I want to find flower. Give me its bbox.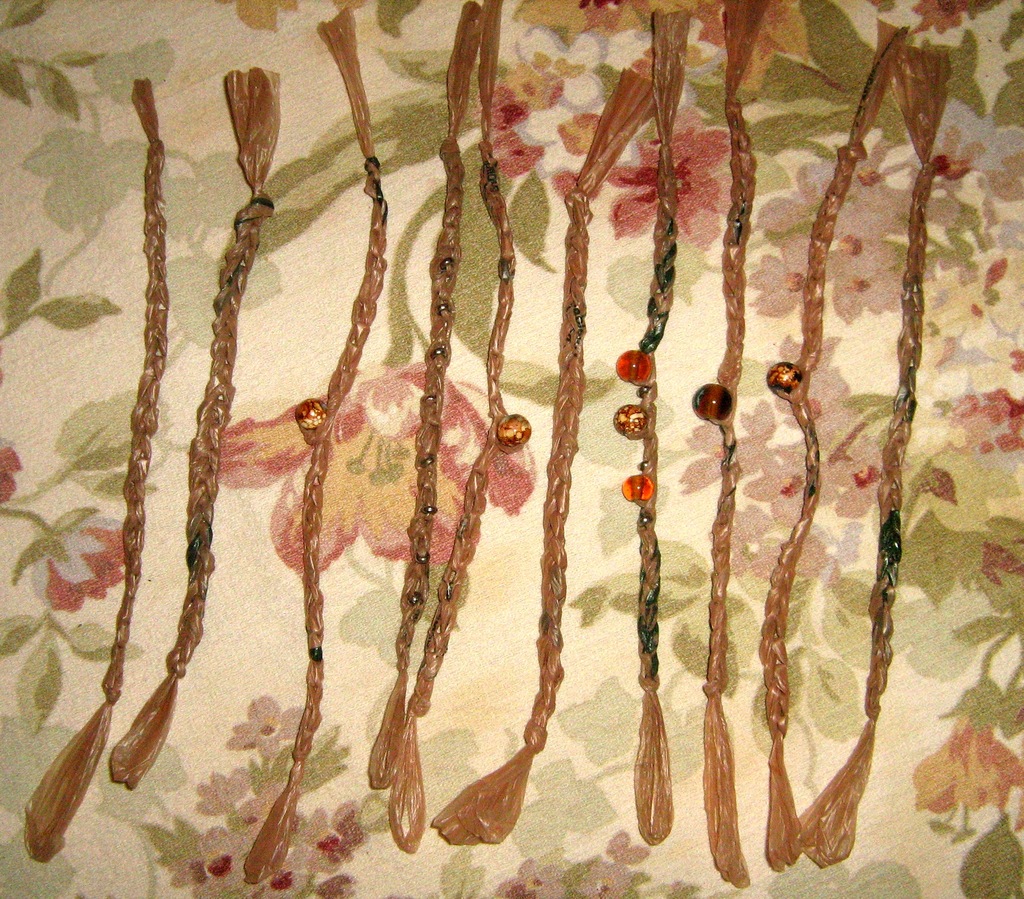
[left=0, top=423, right=22, bottom=498].
